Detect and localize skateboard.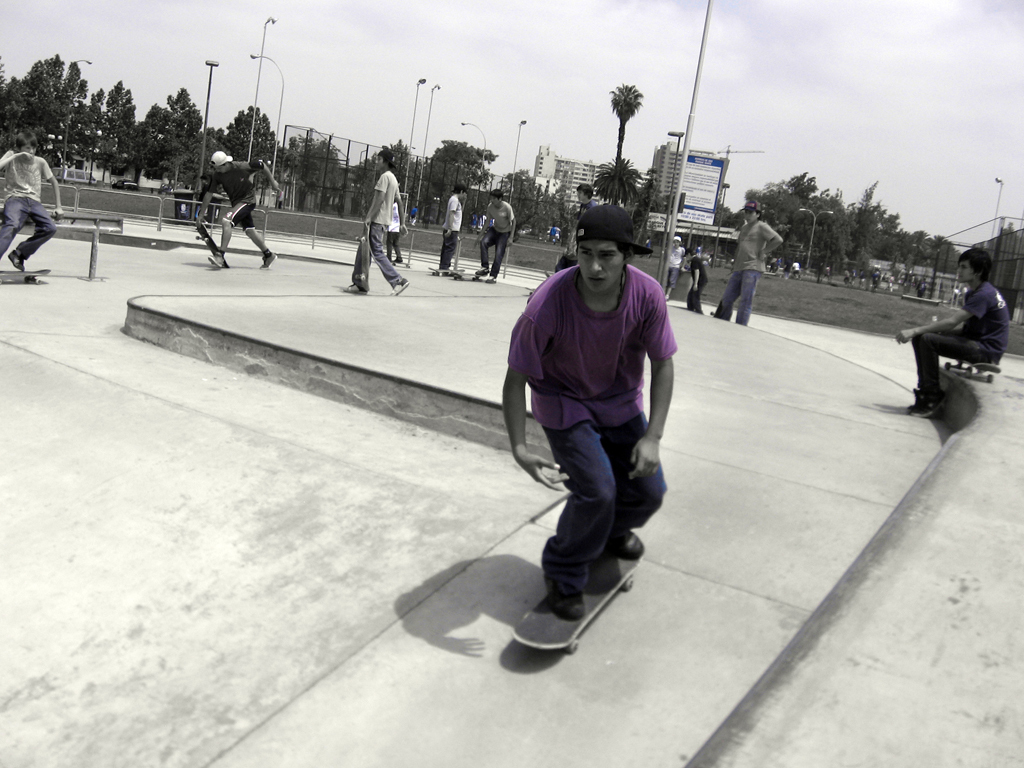
Localized at box=[448, 269, 496, 280].
